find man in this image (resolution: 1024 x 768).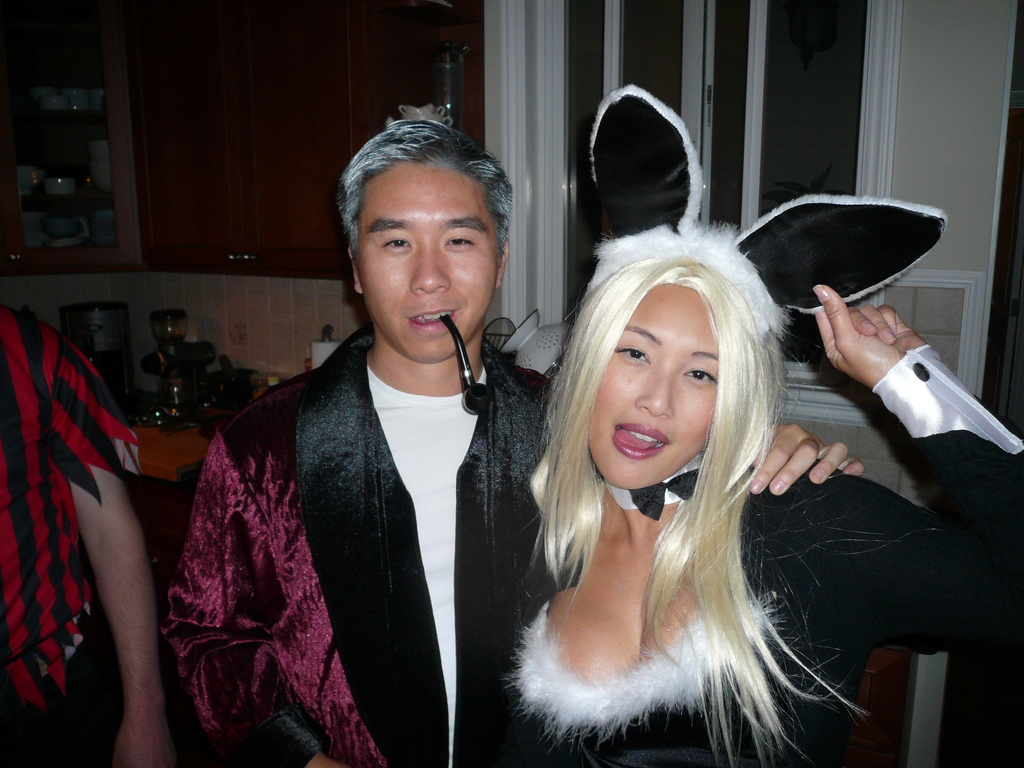
bbox(161, 120, 865, 767).
